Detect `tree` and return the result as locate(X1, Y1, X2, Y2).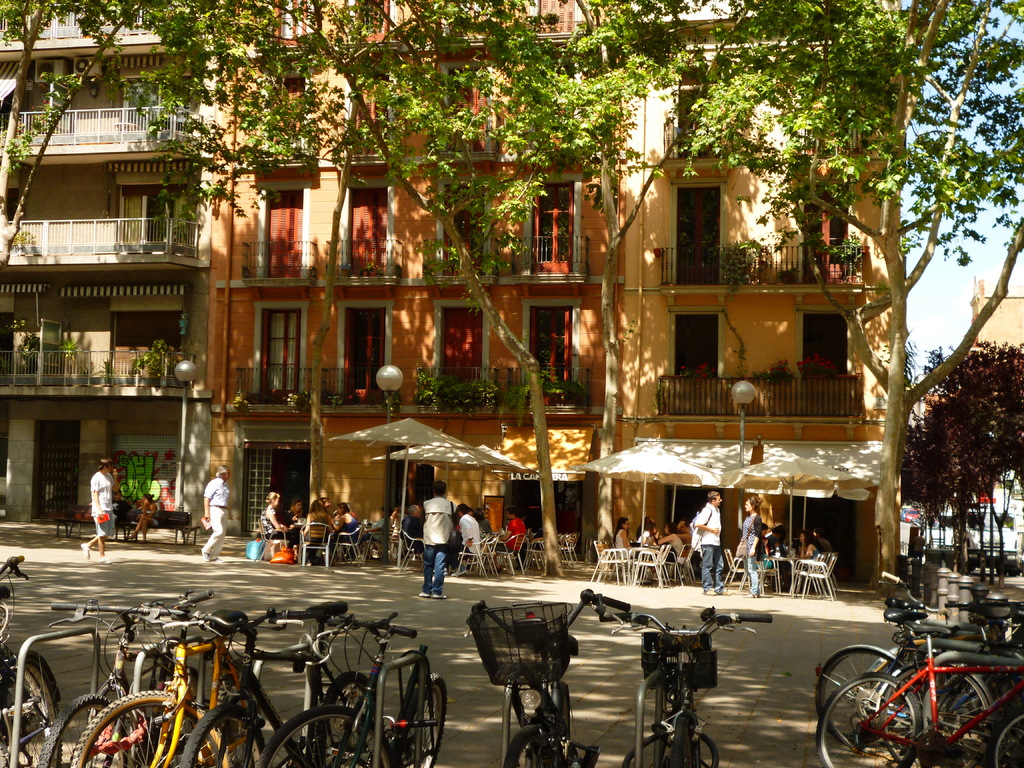
locate(902, 346, 1023, 594).
